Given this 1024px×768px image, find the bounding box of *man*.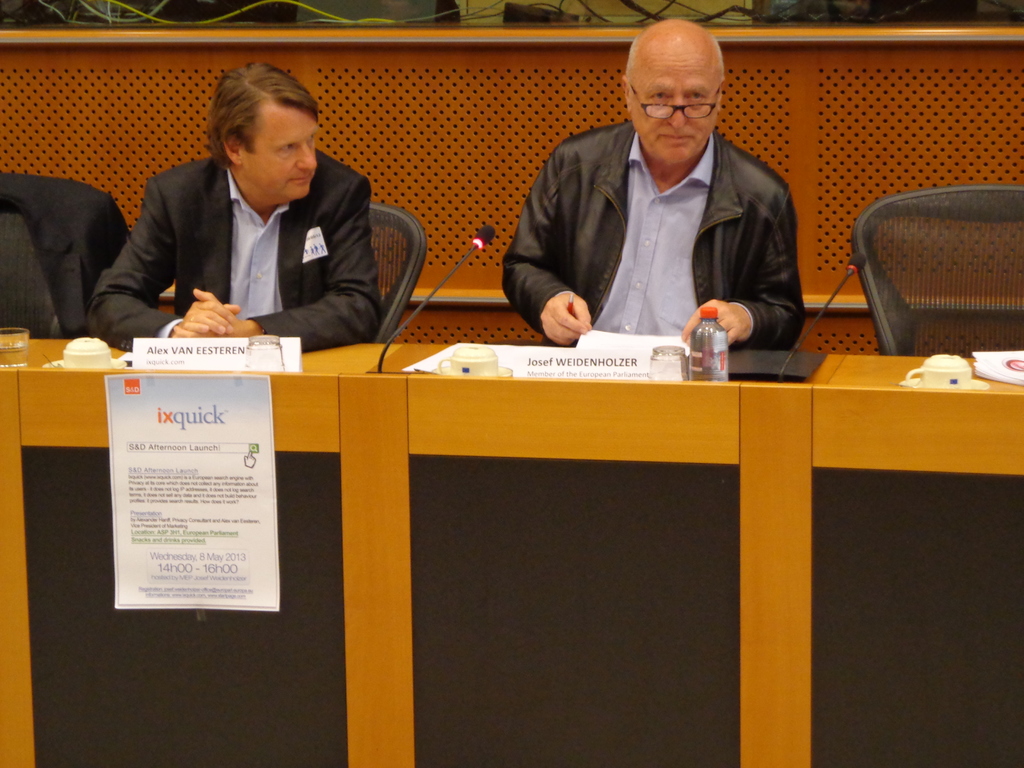
496:16:802:351.
